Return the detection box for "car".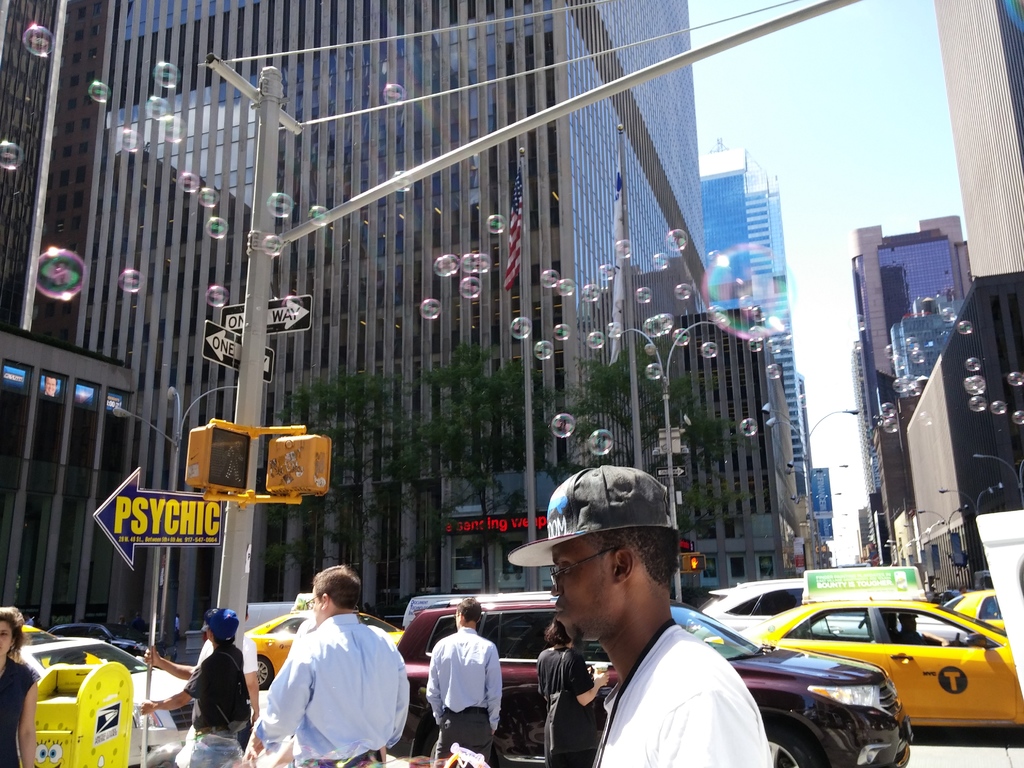
detection(931, 586, 1015, 642).
